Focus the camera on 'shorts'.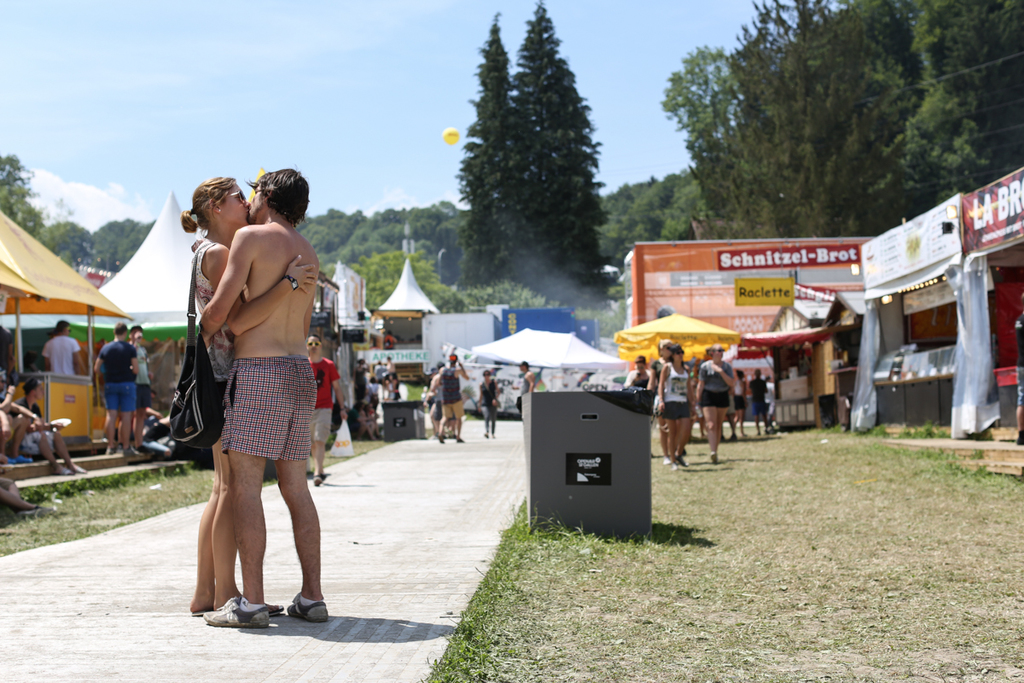
Focus region: {"x1": 215, "y1": 377, "x2": 230, "y2": 419}.
